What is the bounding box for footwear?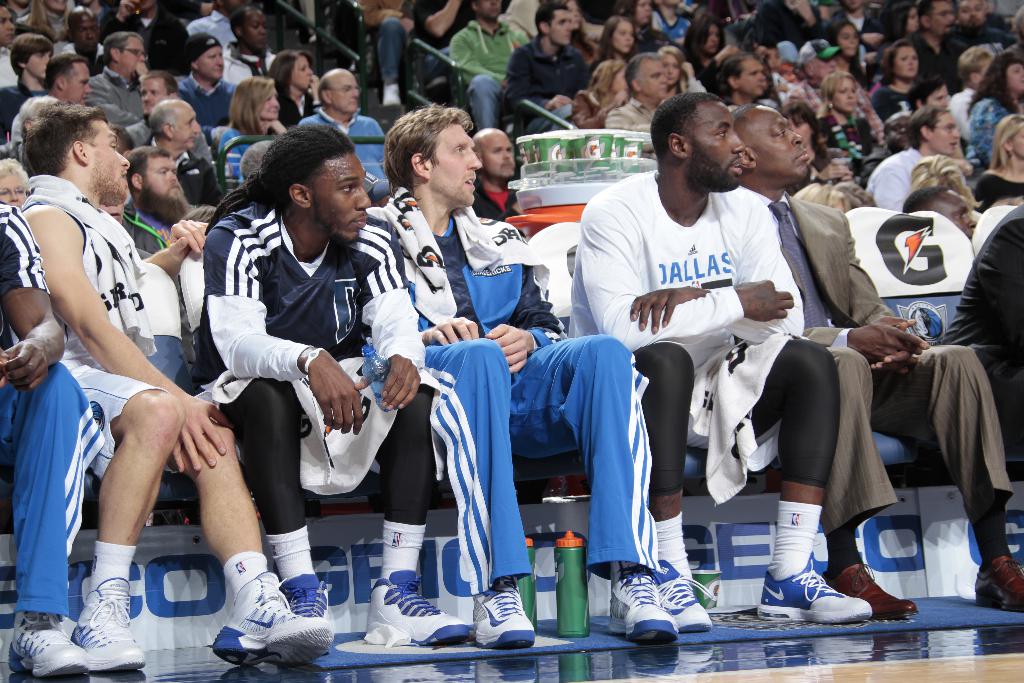
rect(473, 577, 536, 646).
